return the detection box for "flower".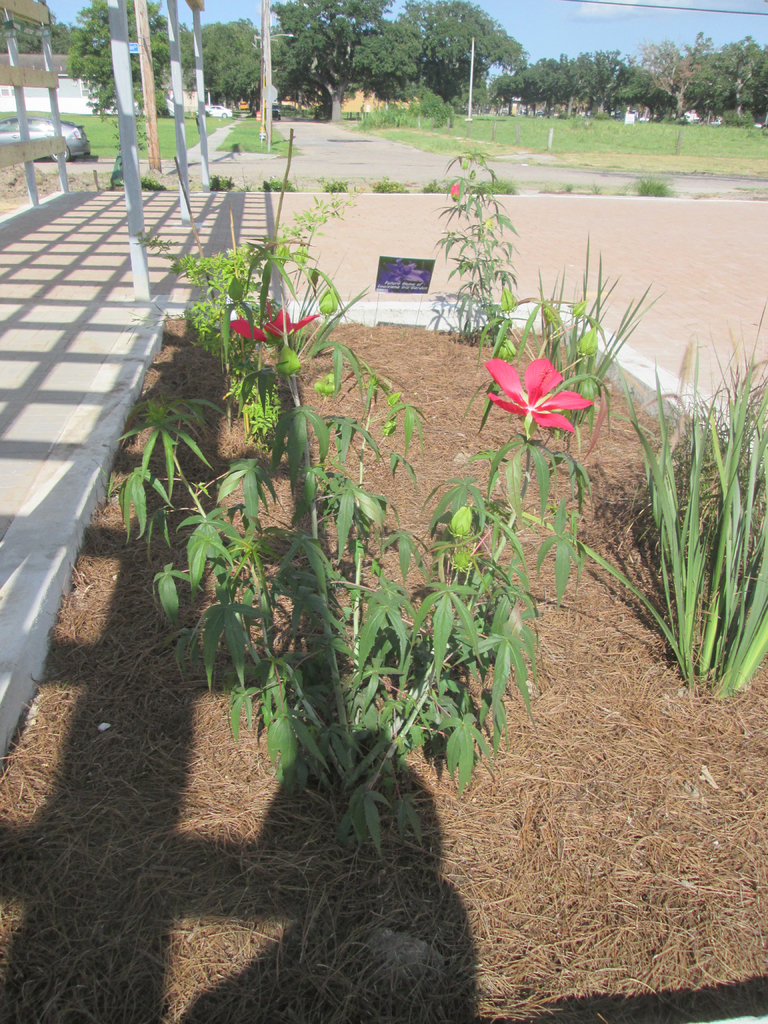
select_region(449, 189, 461, 202).
